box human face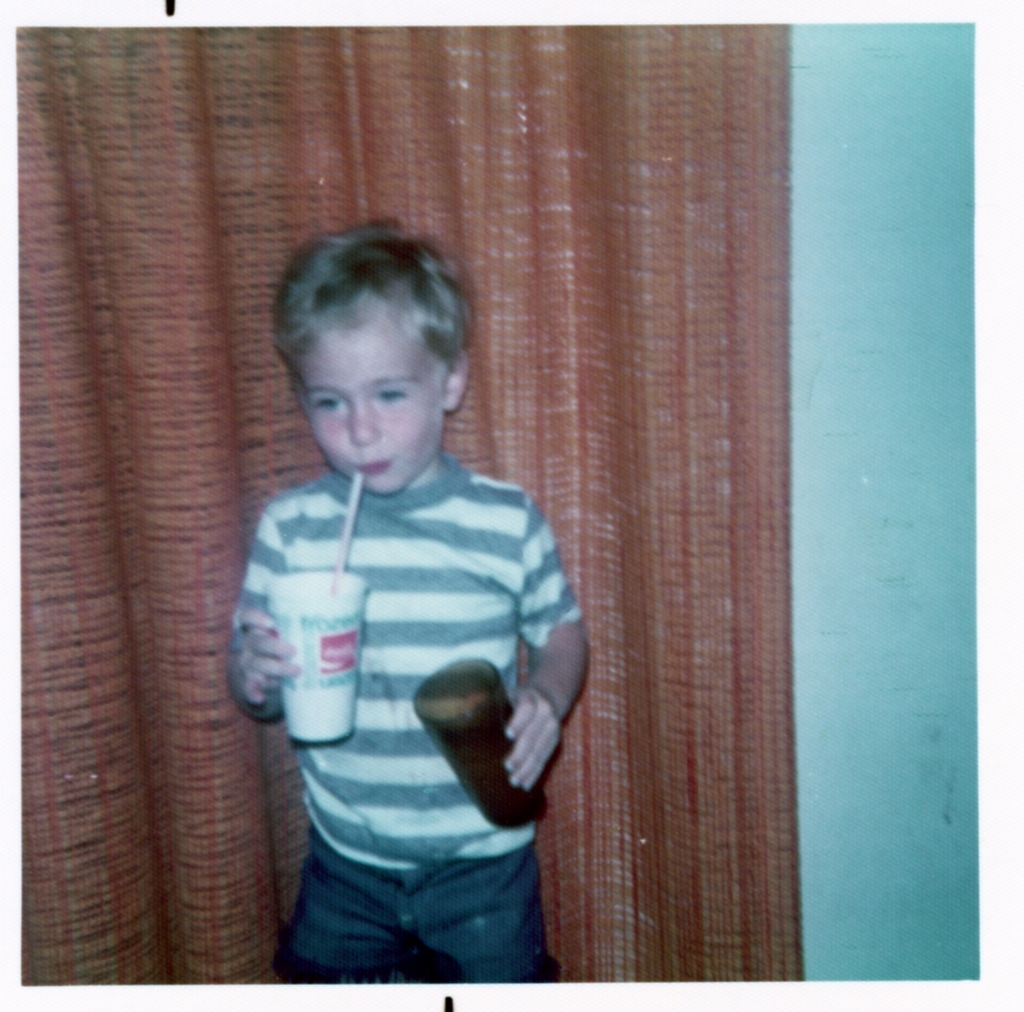
region(301, 311, 442, 495)
